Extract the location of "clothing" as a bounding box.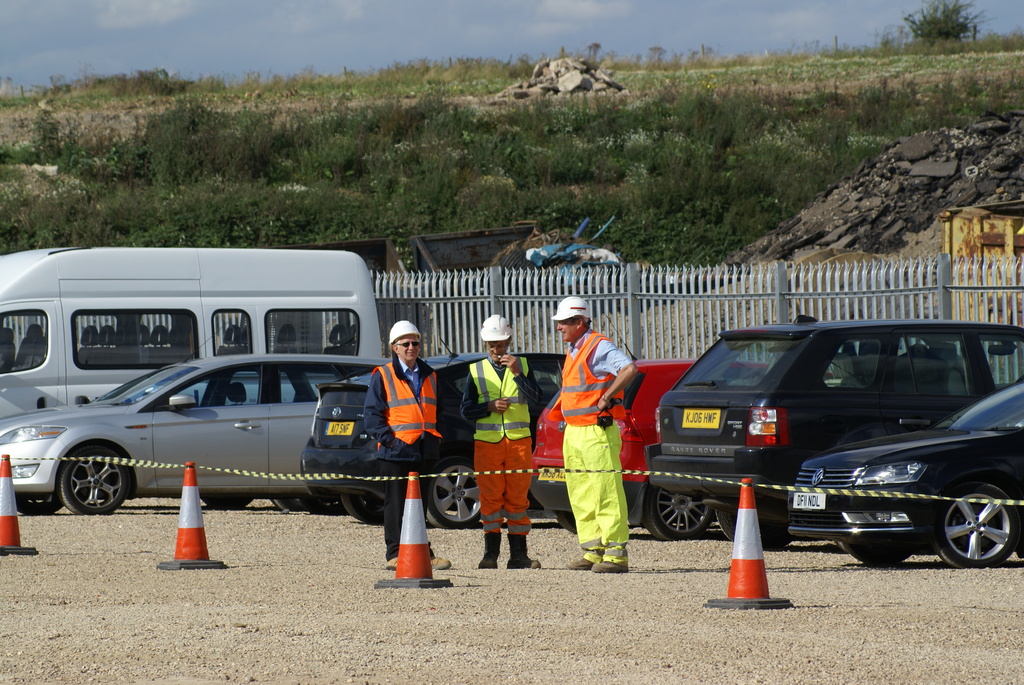
region(464, 324, 538, 560).
